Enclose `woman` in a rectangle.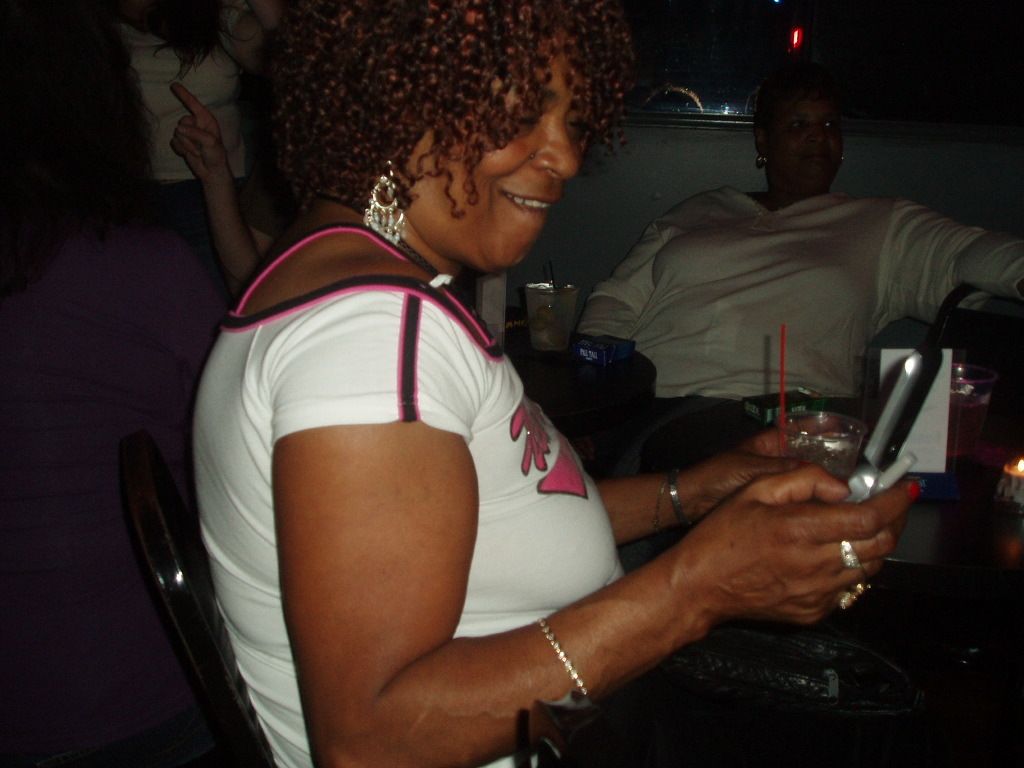
l=117, t=13, r=825, b=759.
